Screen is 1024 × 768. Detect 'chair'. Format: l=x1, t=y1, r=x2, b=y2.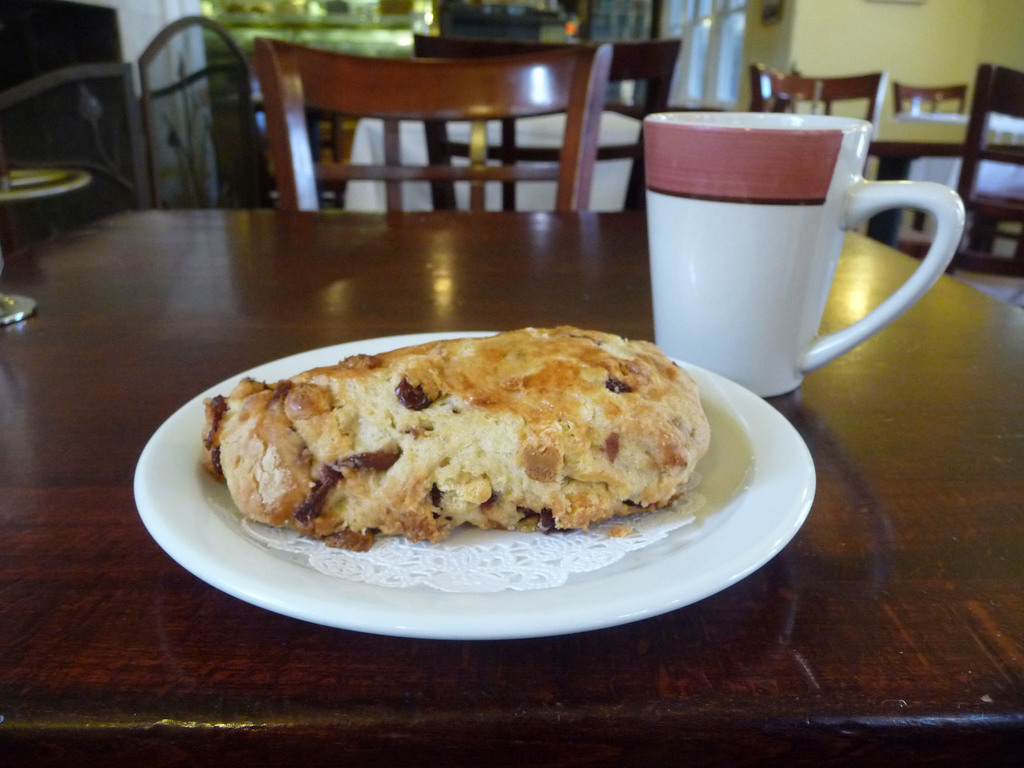
l=248, t=35, r=613, b=212.
